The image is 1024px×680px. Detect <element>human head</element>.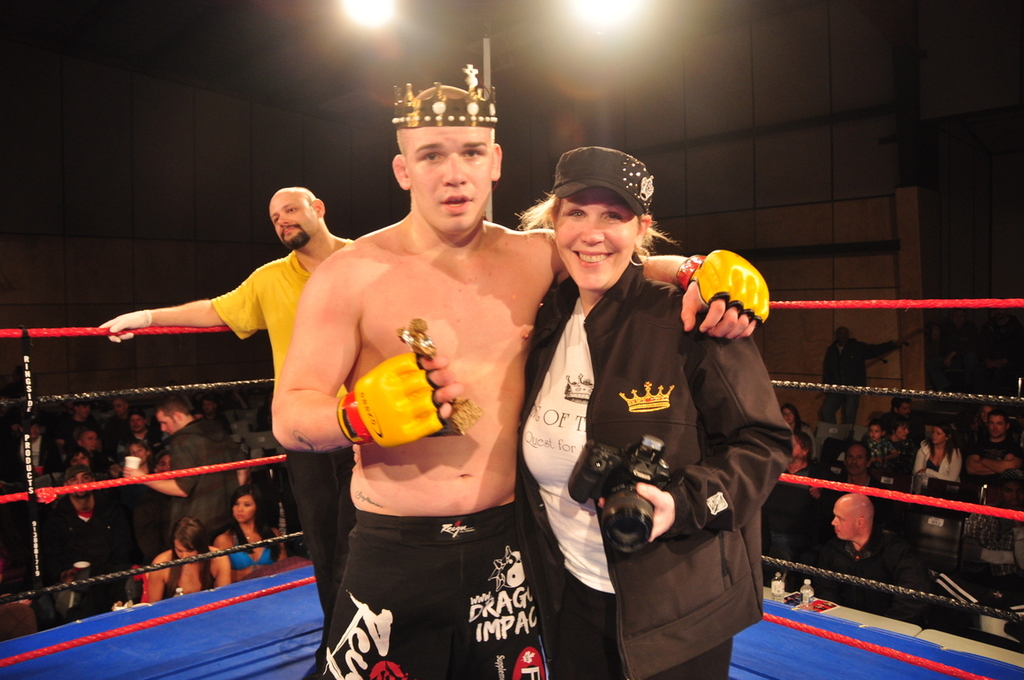
Detection: pyautogui.locateOnScreen(125, 412, 145, 434).
